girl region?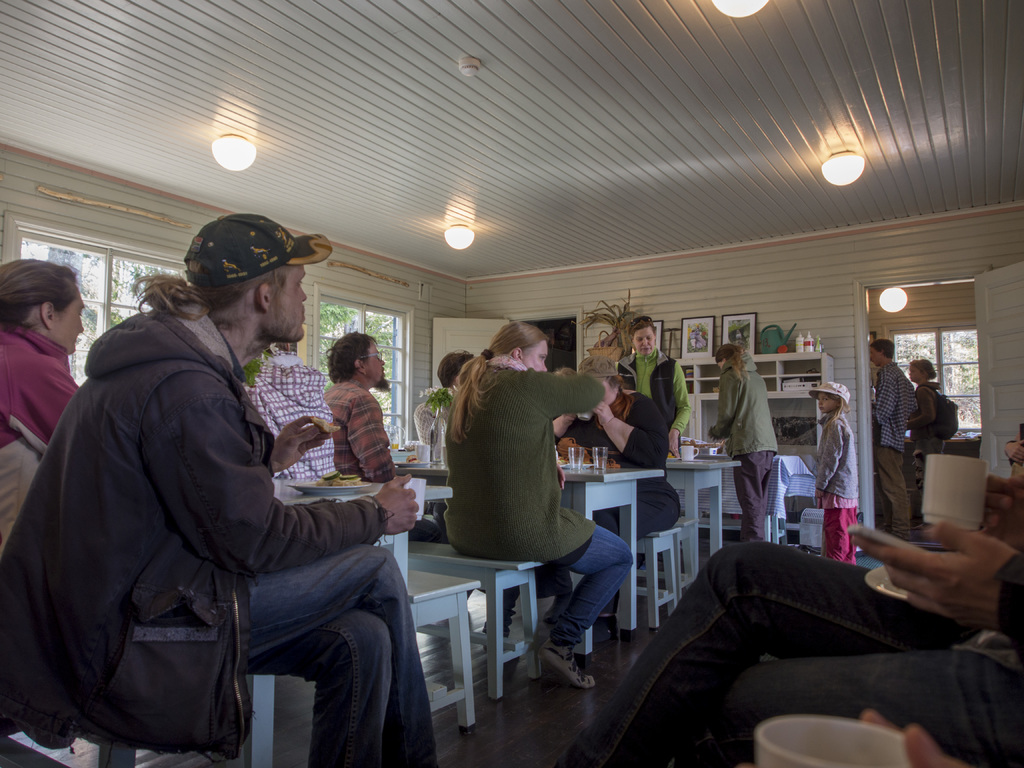
pyautogui.locateOnScreen(806, 383, 861, 570)
